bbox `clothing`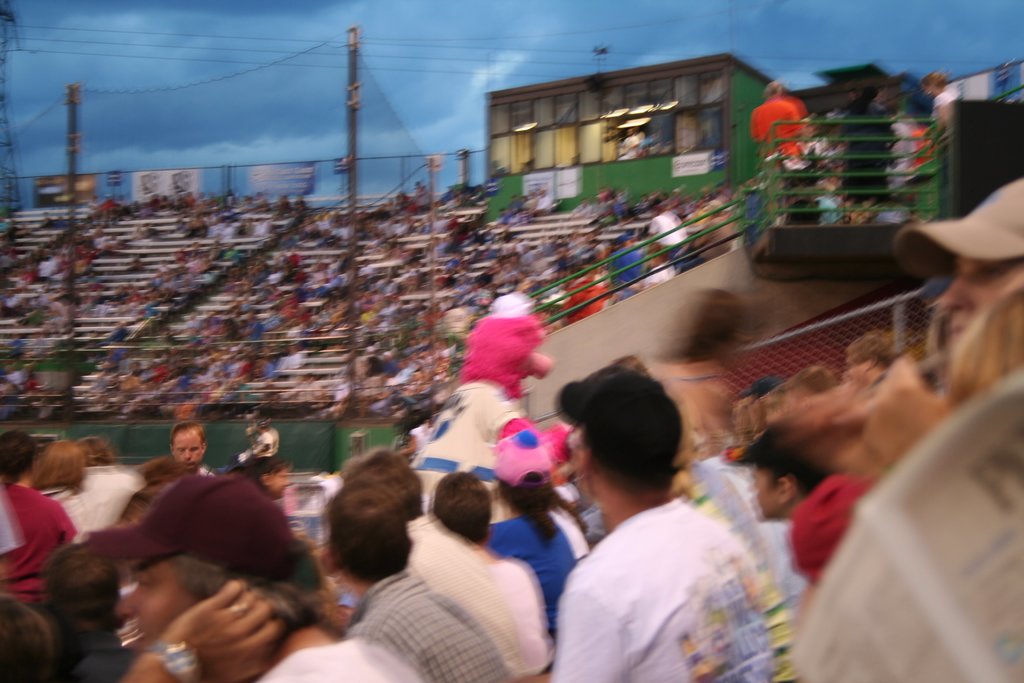
box=[607, 251, 645, 304]
